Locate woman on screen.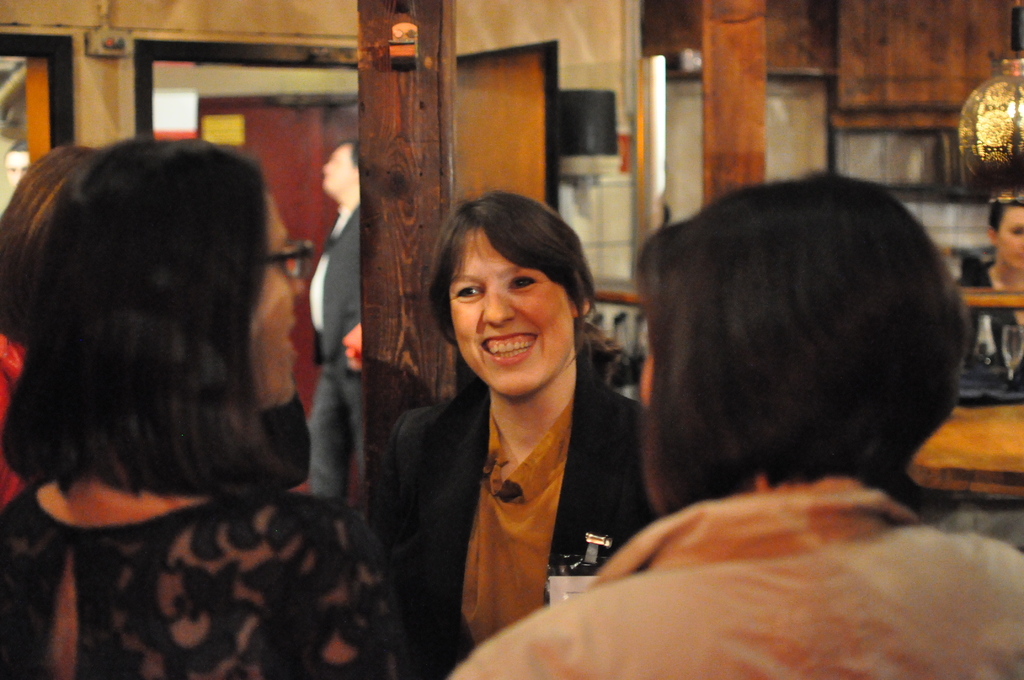
On screen at region(372, 200, 643, 648).
